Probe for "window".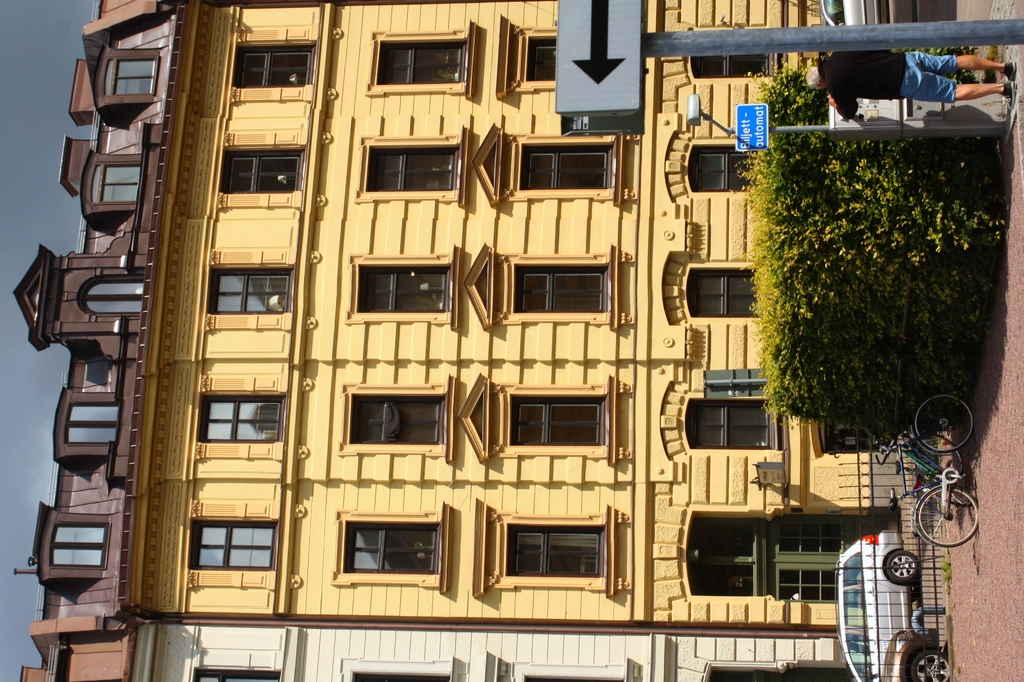
Probe result: [345, 529, 436, 566].
